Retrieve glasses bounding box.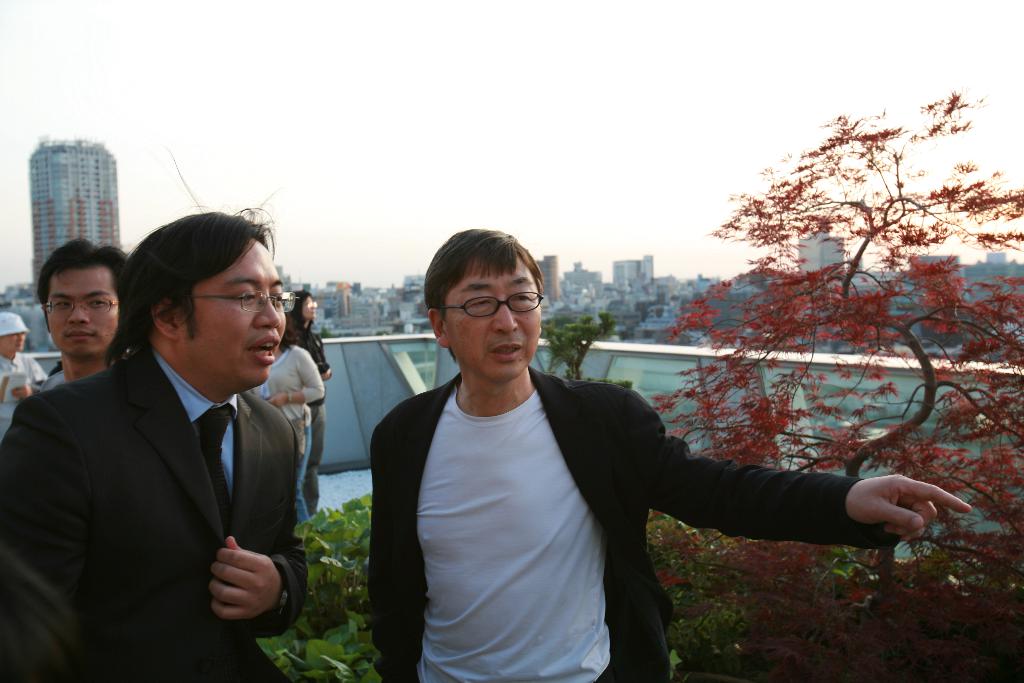
Bounding box: l=44, t=294, r=116, b=319.
